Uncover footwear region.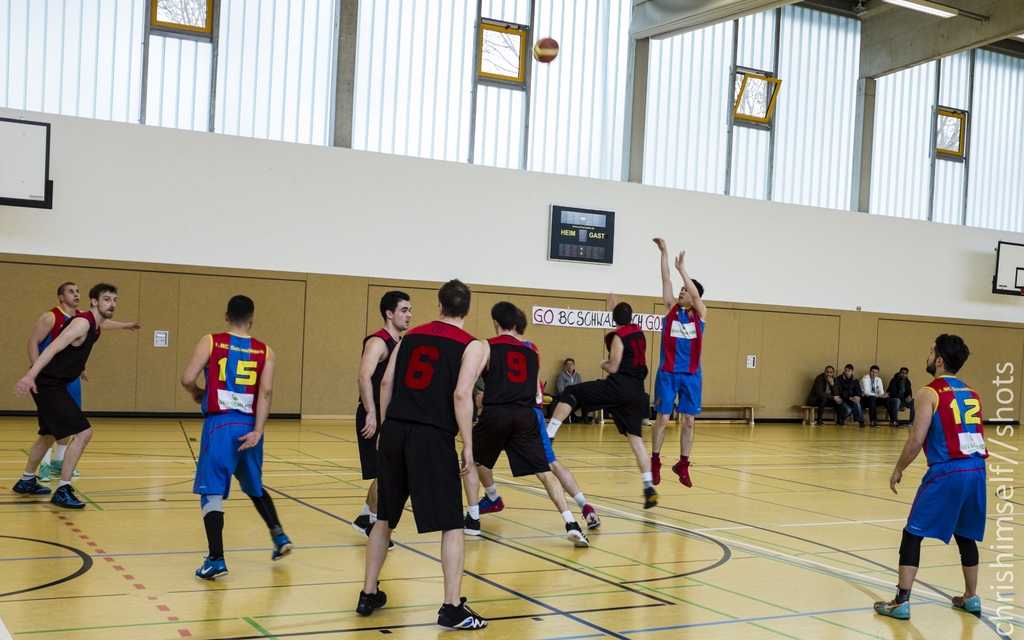
Uncovered: BBox(581, 503, 600, 529).
